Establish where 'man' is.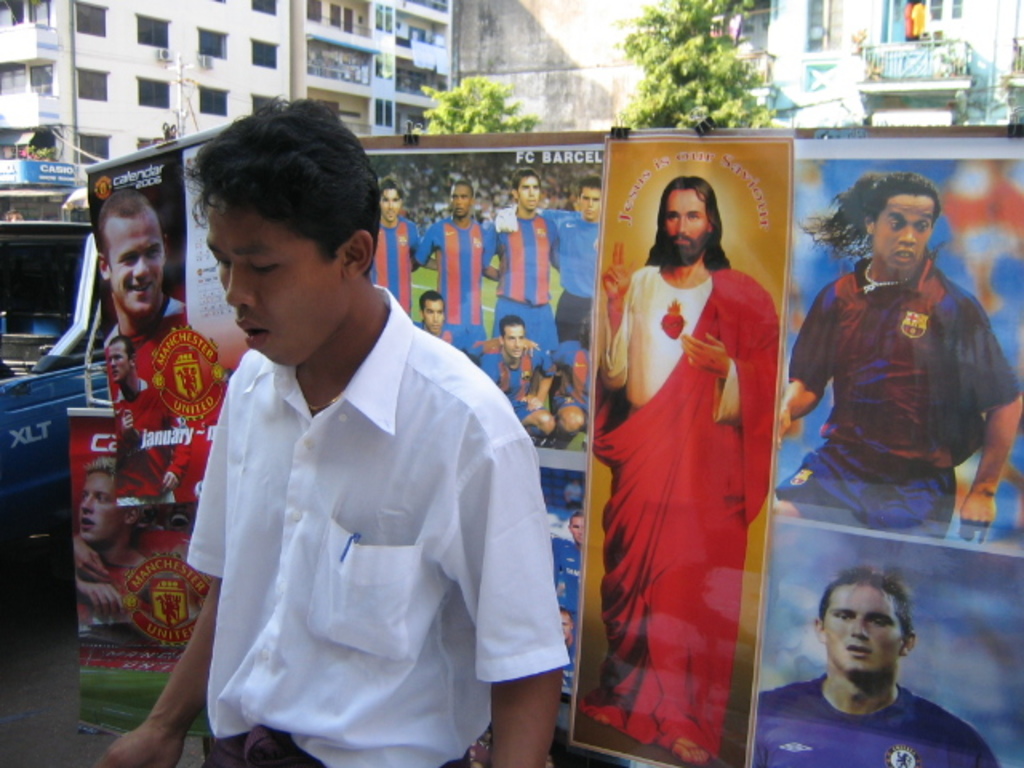
Established at {"x1": 94, "y1": 184, "x2": 187, "y2": 350}.
